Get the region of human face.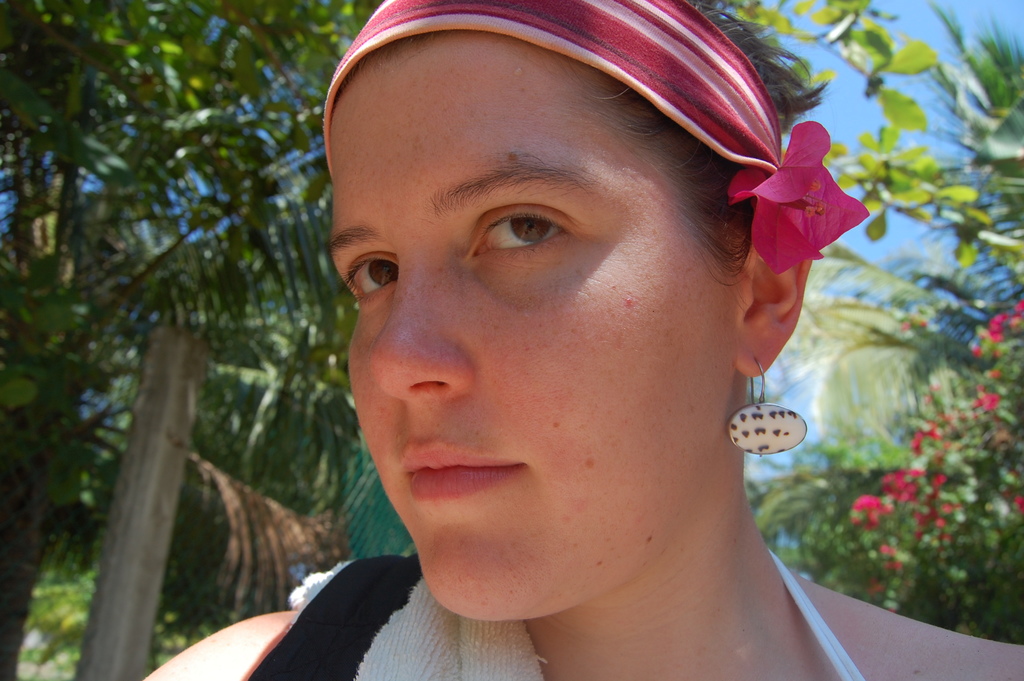
left=328, top=33, right=735, bottom=617.
